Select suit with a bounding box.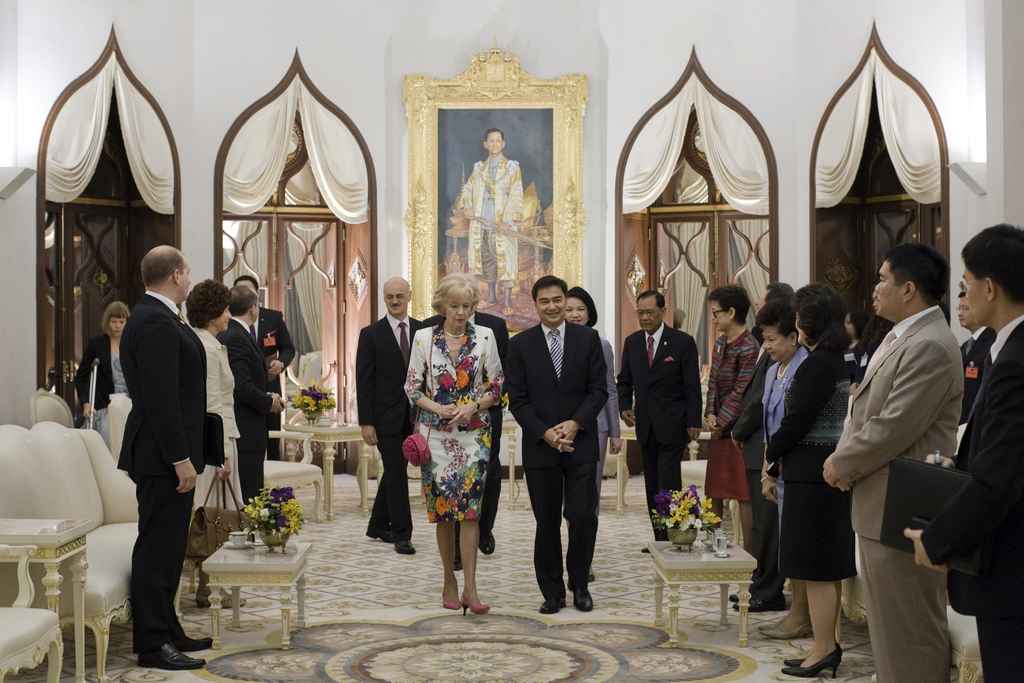
bbox=[959, 324, 998, 424].
